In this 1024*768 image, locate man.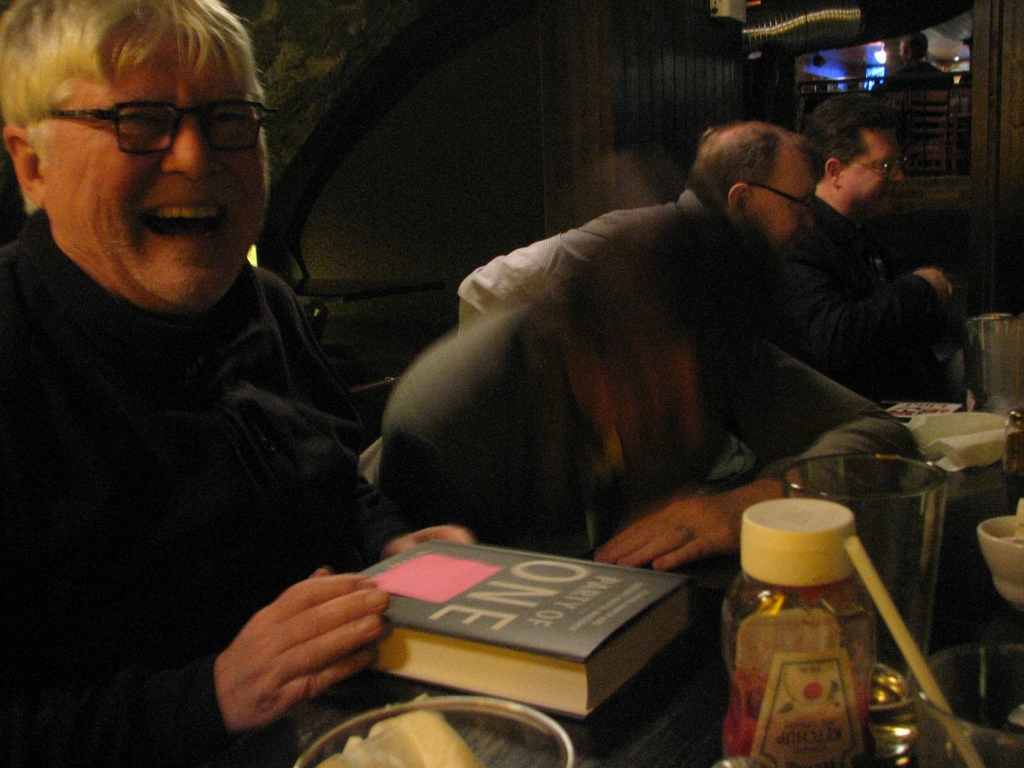
Bounding box: 460/109/817/348.
